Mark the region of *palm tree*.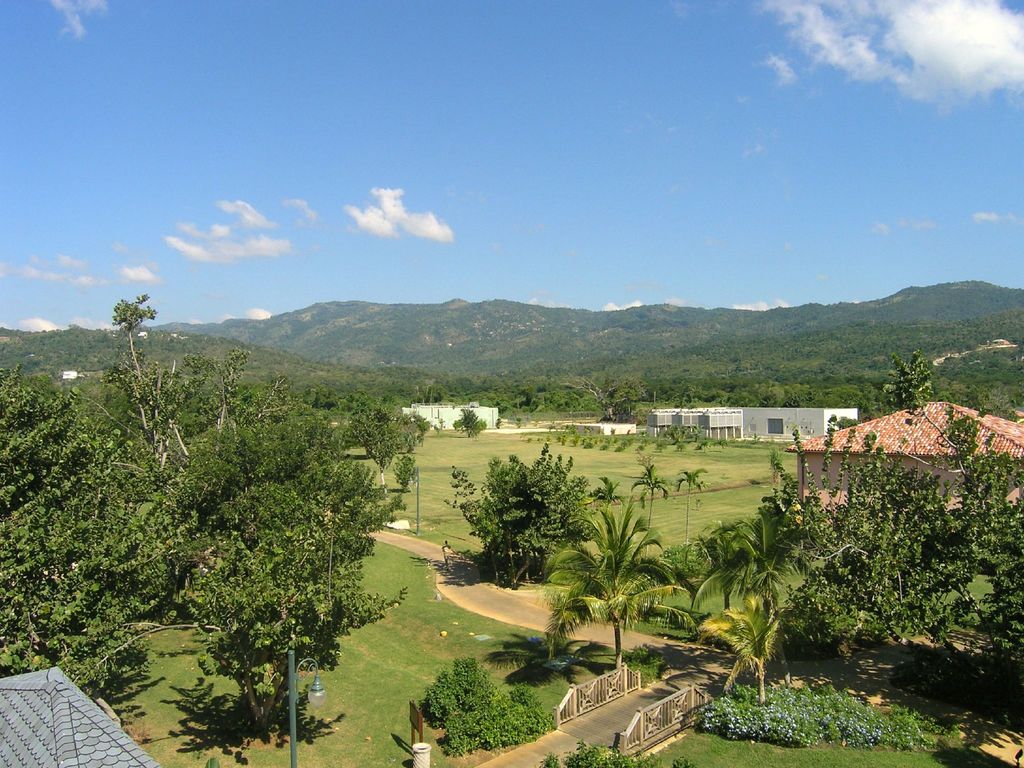
Region: <box>586,478,614,502</box>.
